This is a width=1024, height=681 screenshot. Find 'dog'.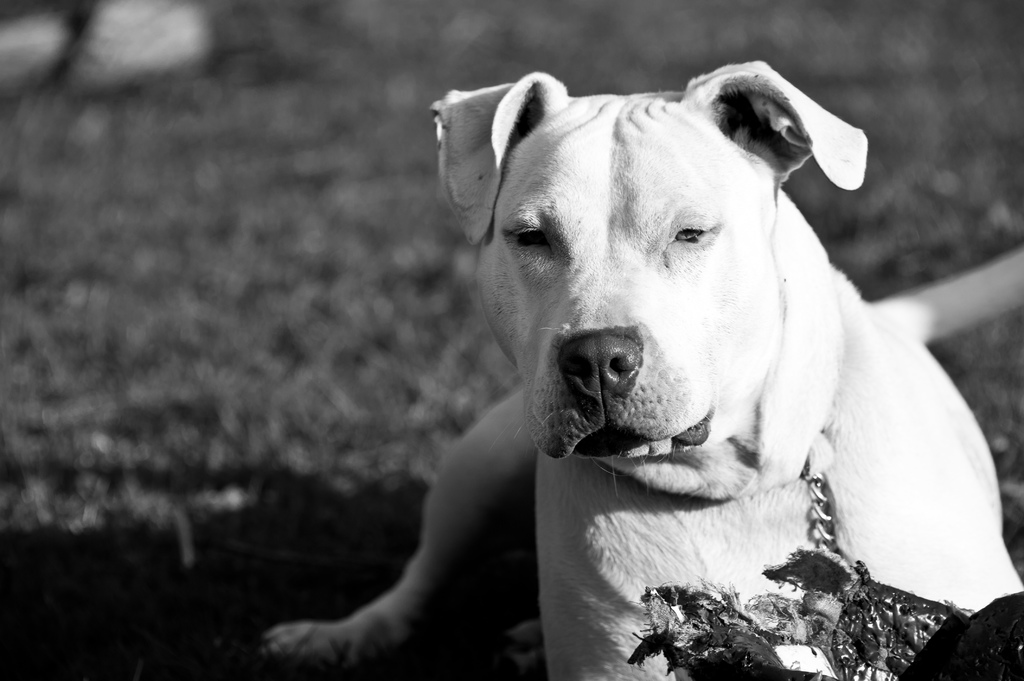
Bounding box: (234, 67, 1023, 680).
